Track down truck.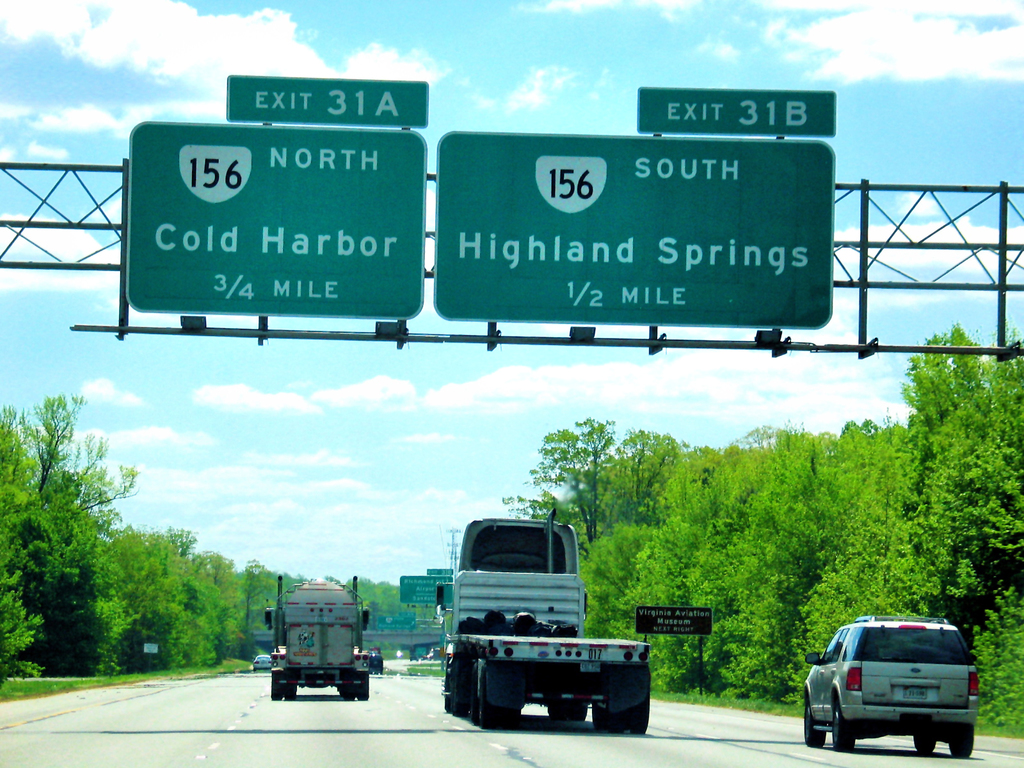
Tracked to 431 525 673 737.
